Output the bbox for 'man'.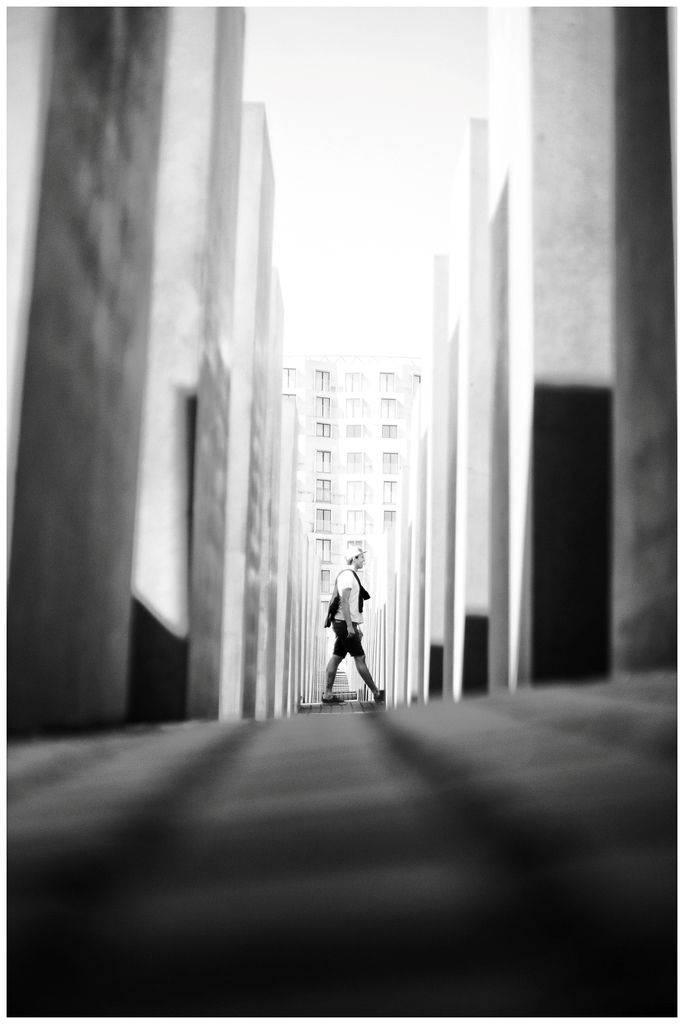
(320, 540, 392, 723).
